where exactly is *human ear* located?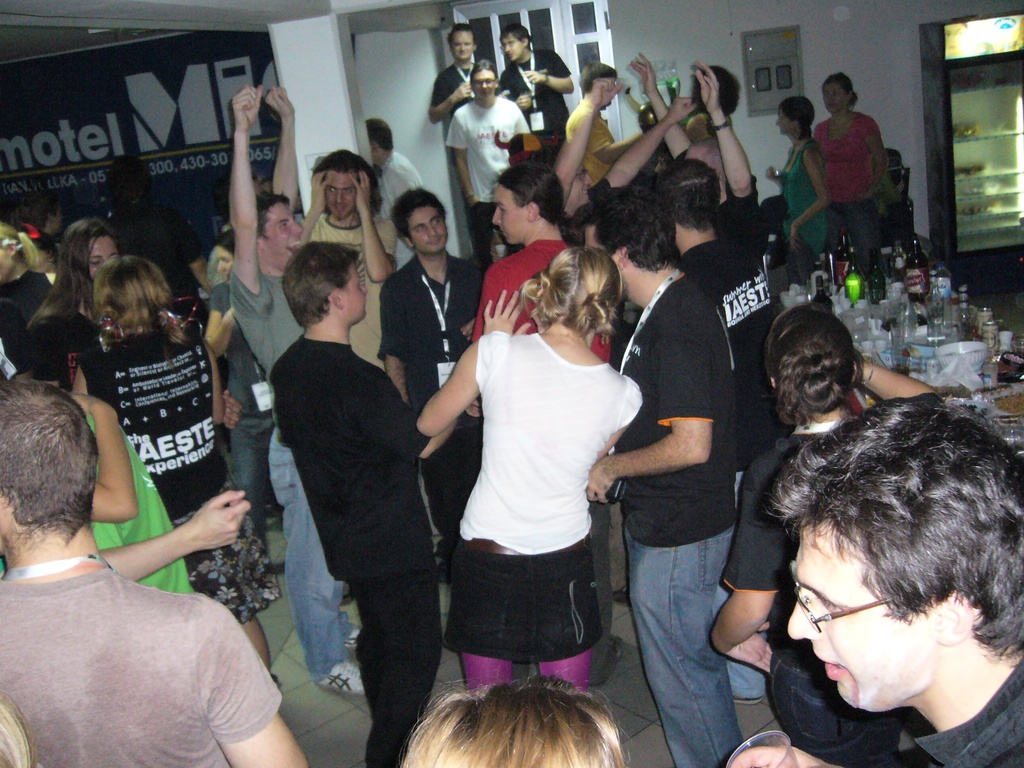
Its bounding box is (x1=329, y1=284, x2=344, y2=311).
